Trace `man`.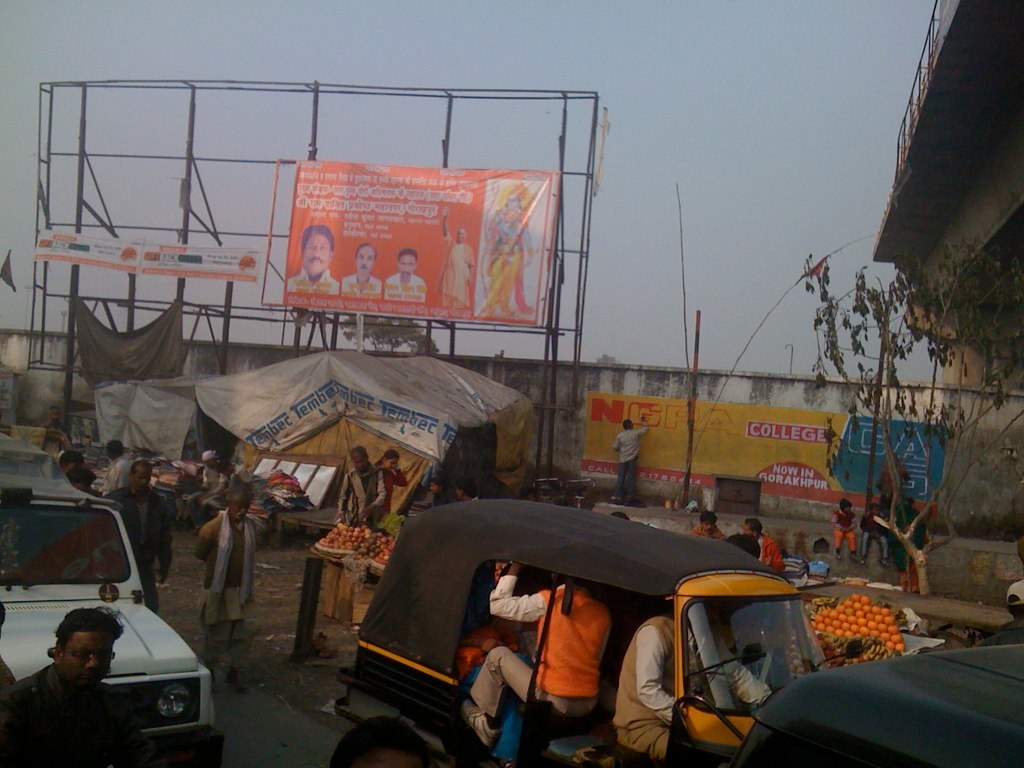
Traced to bbox(684, 508, 729, 540).
